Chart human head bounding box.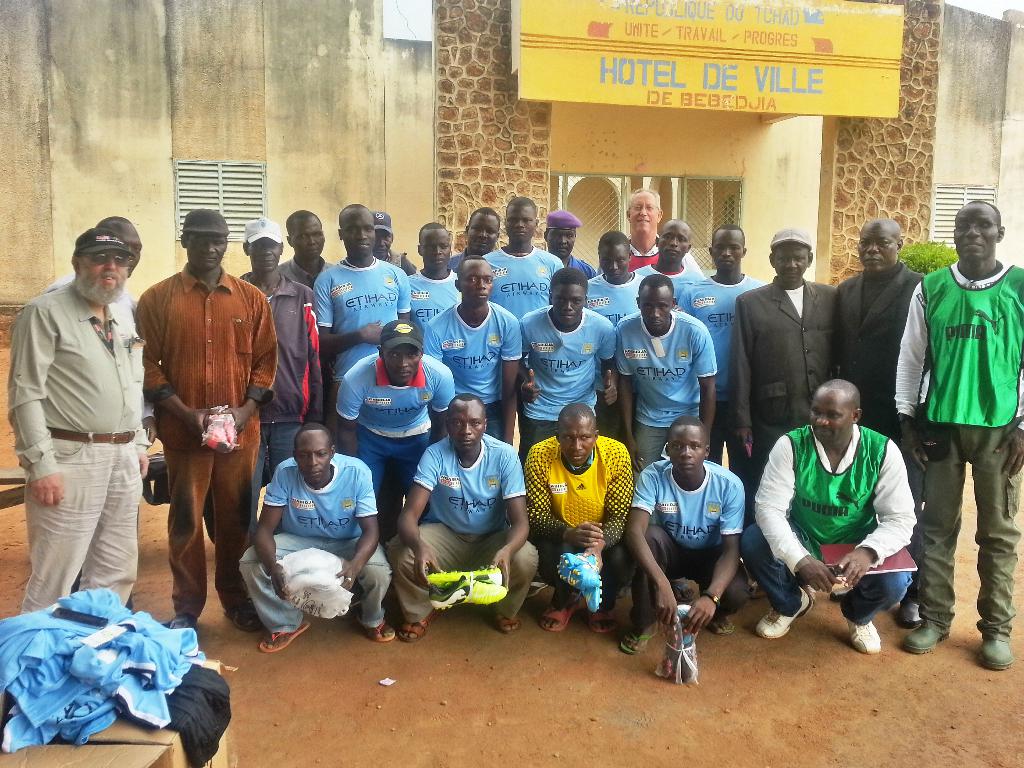
Charted: (left=504, top=193, right=536, bottom=246).
